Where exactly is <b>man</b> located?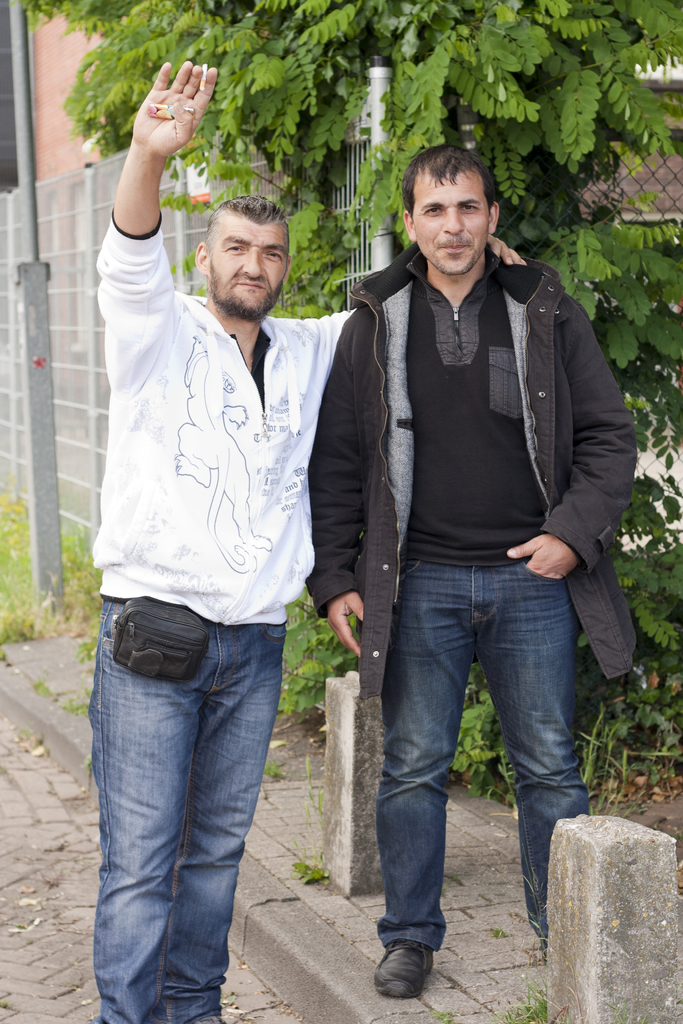
Its bounding box is BBox(90, 46, 528, 1023).
